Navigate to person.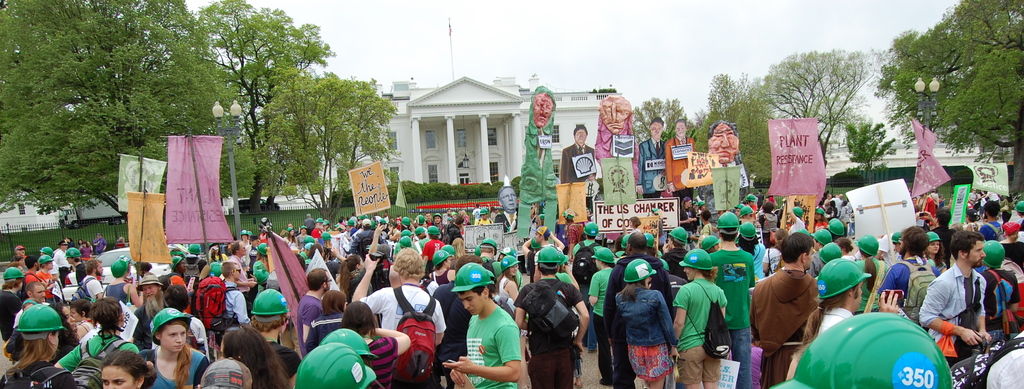
Navigation target: x1=738, y1=206, x2=756, y2=221.
